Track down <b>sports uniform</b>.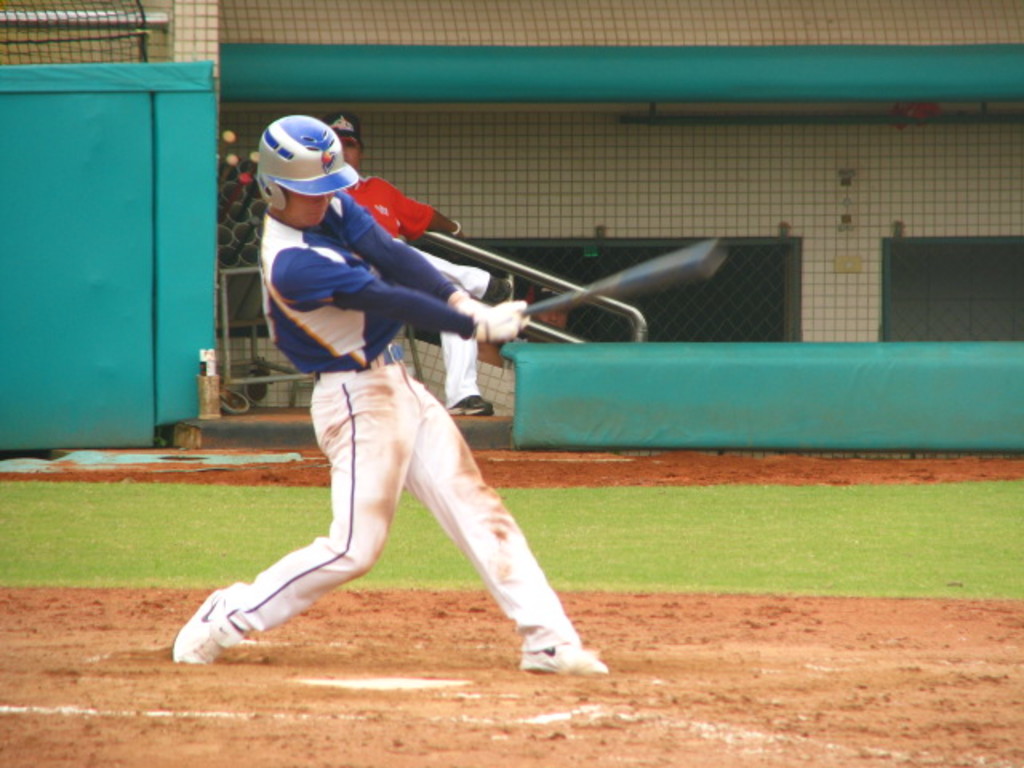
Tracked to 166, 115, 621, 672.
